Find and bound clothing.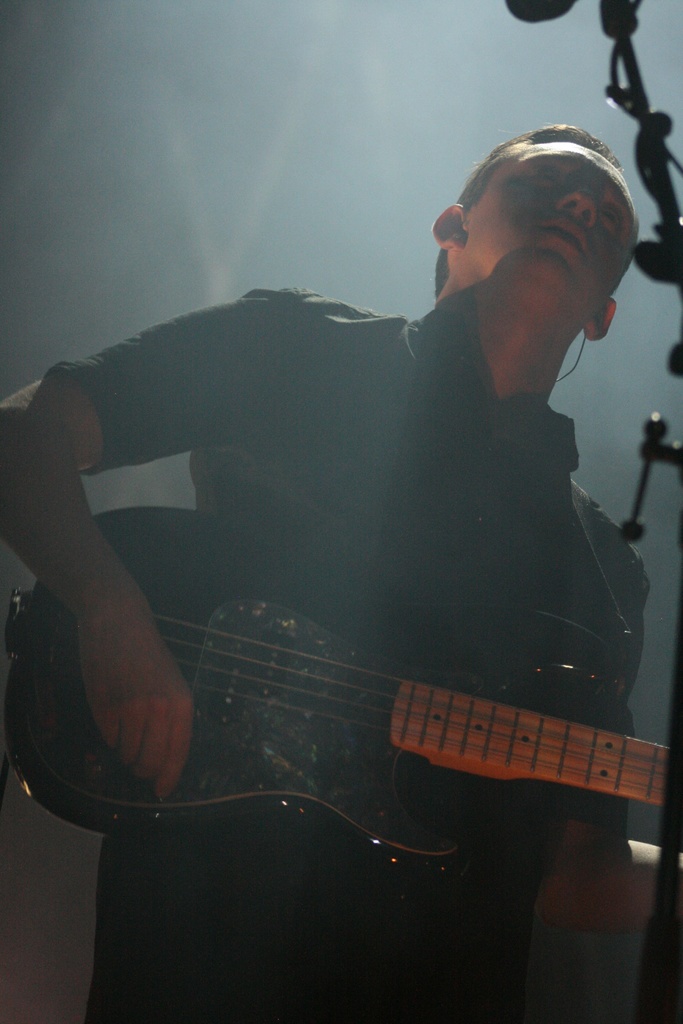
Bound: left=67, top=188, right=654, bottom=960.
